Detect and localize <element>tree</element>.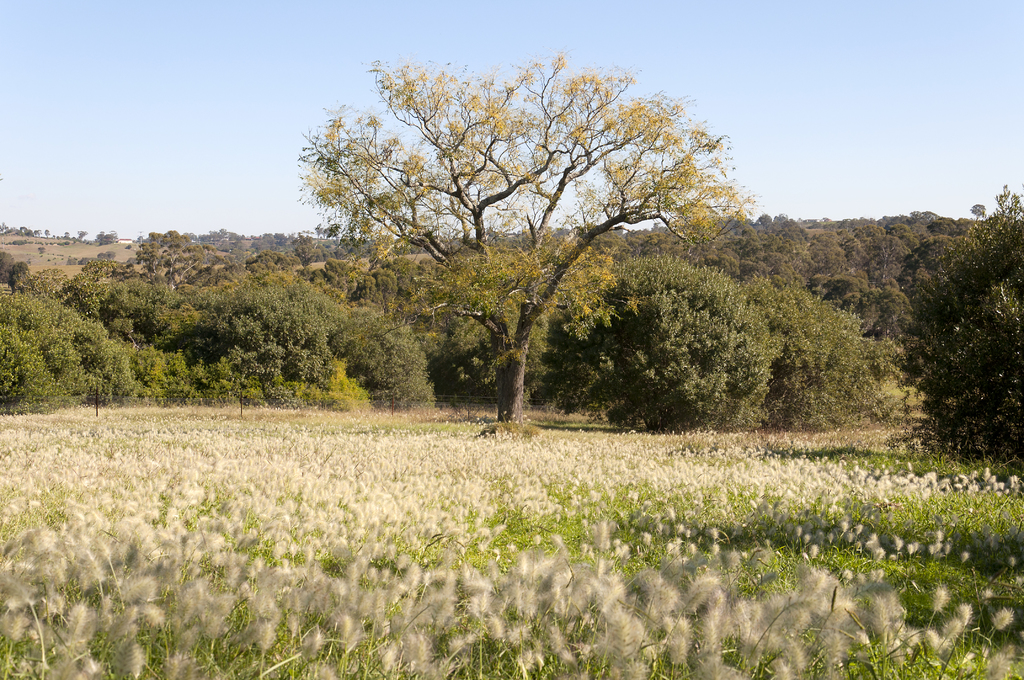
Localized at <region>909, 209, 924, 223</region>.
